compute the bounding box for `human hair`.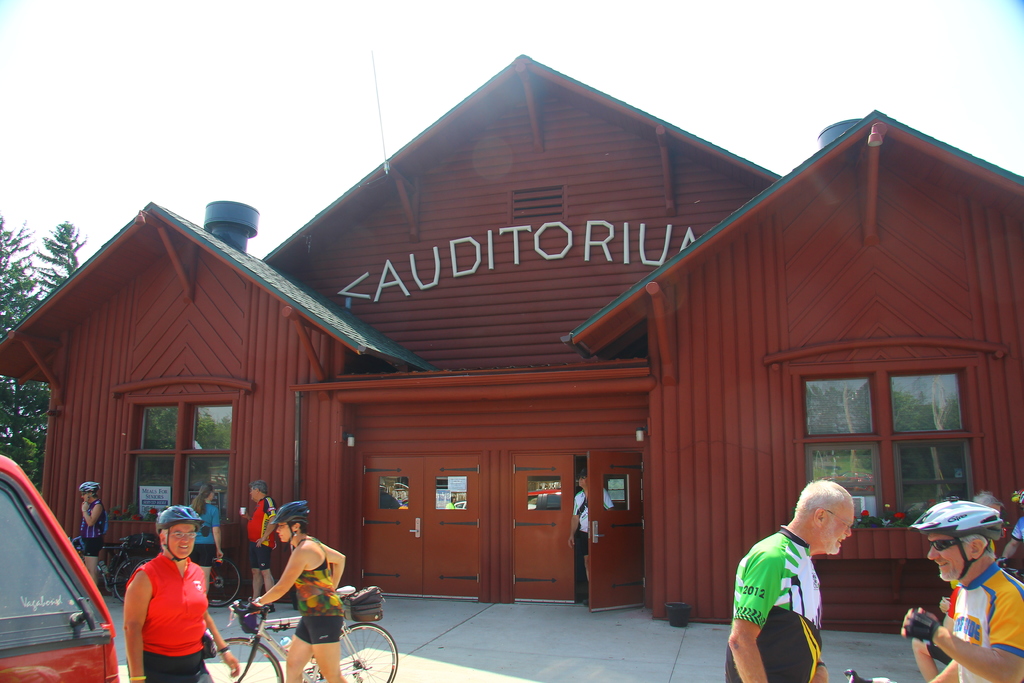
<region>249, 479, 266, 497</region>.
